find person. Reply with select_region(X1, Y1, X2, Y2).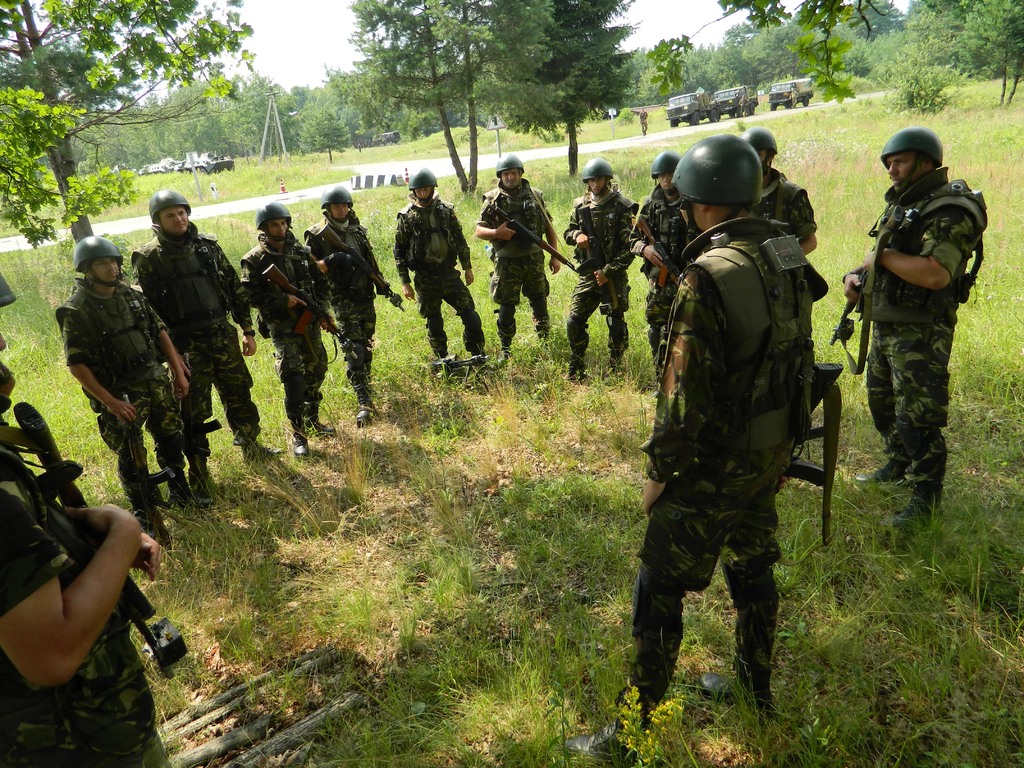
select_region(732, 125, 829, 443).
